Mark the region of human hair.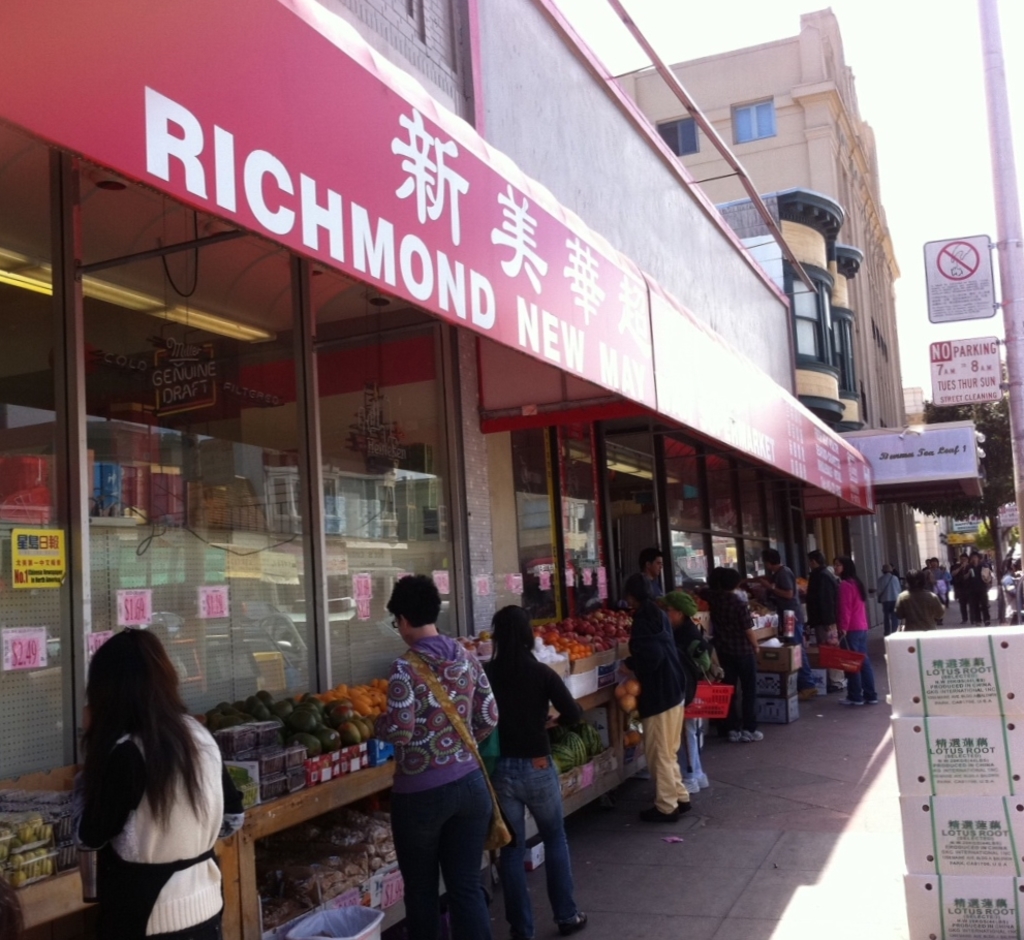
Region: box=[375, 569, 437, 621].
